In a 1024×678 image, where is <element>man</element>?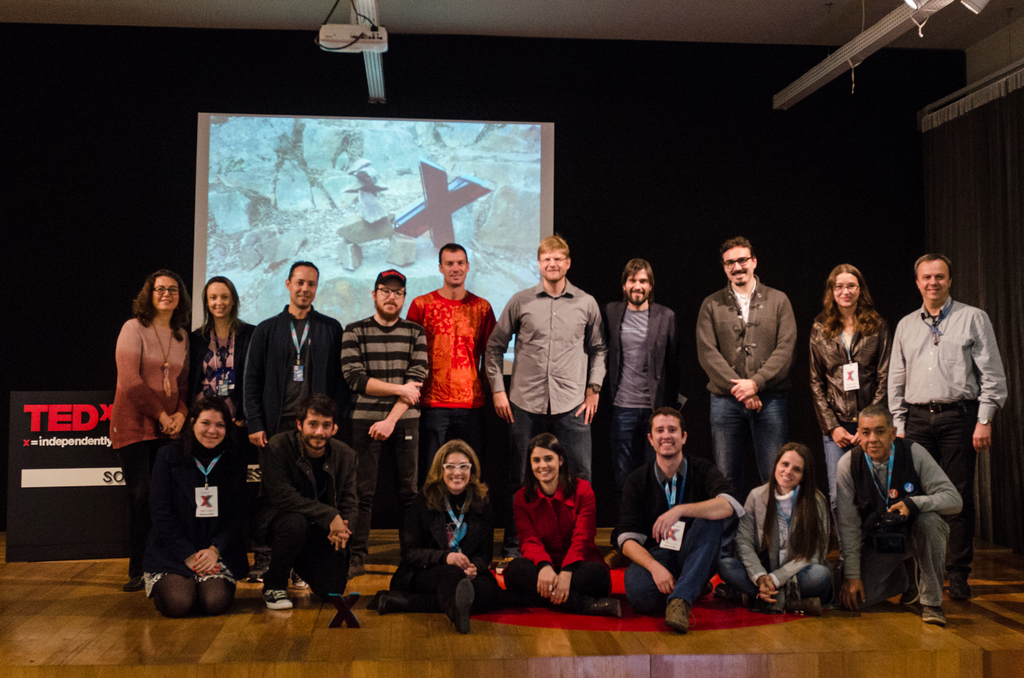
<box>407,241,500,472</box>.
